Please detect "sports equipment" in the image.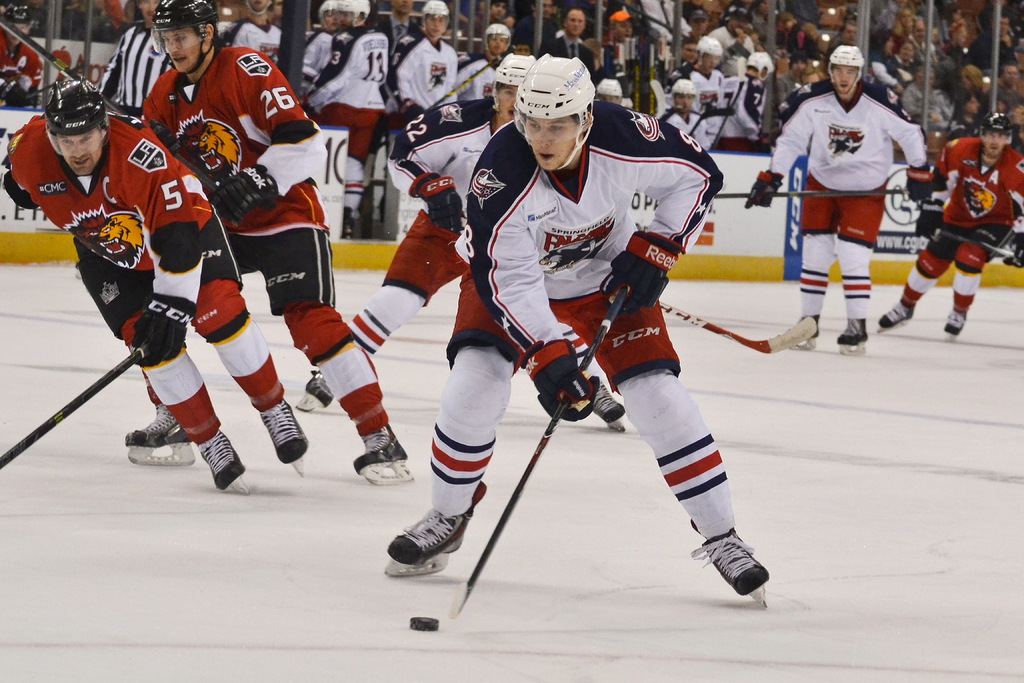
crop(980, 113, 1018, 143).
